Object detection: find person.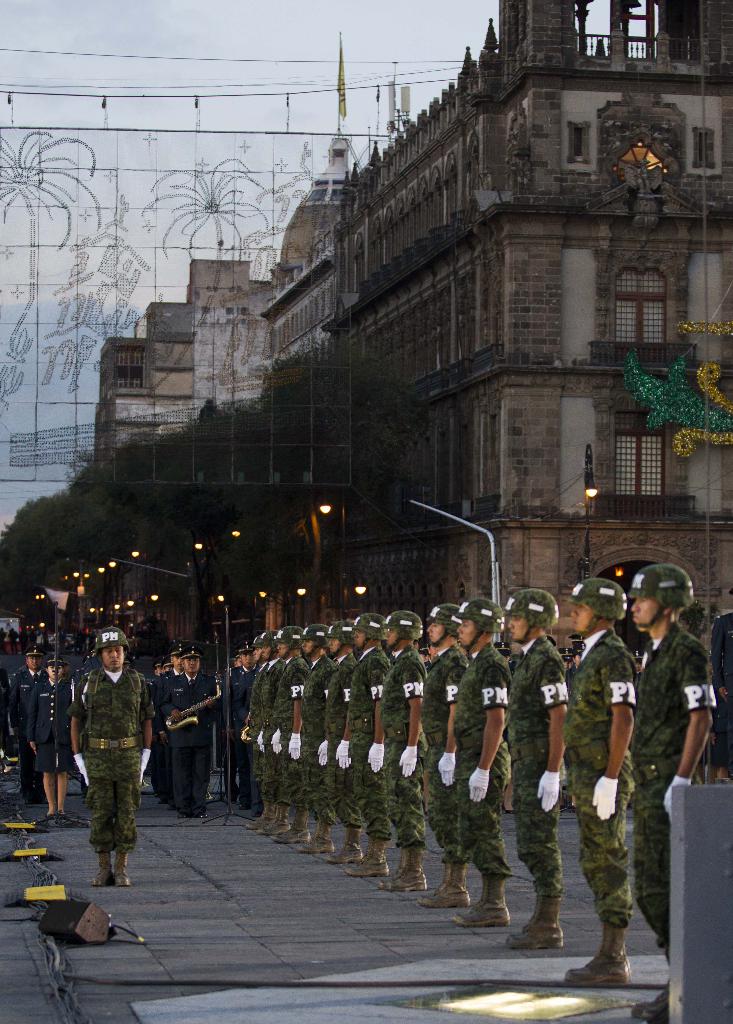
crop(146, 643, 181, 796).
